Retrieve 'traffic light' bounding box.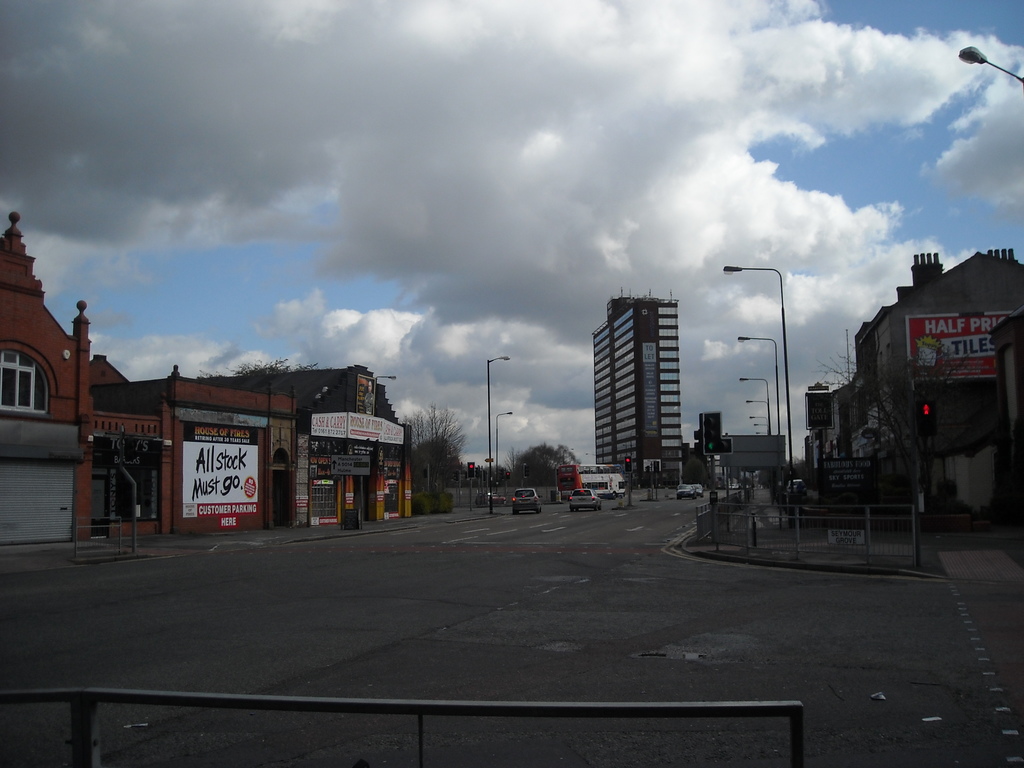
Bounding box: select_region(477, 467, 480, 479).
